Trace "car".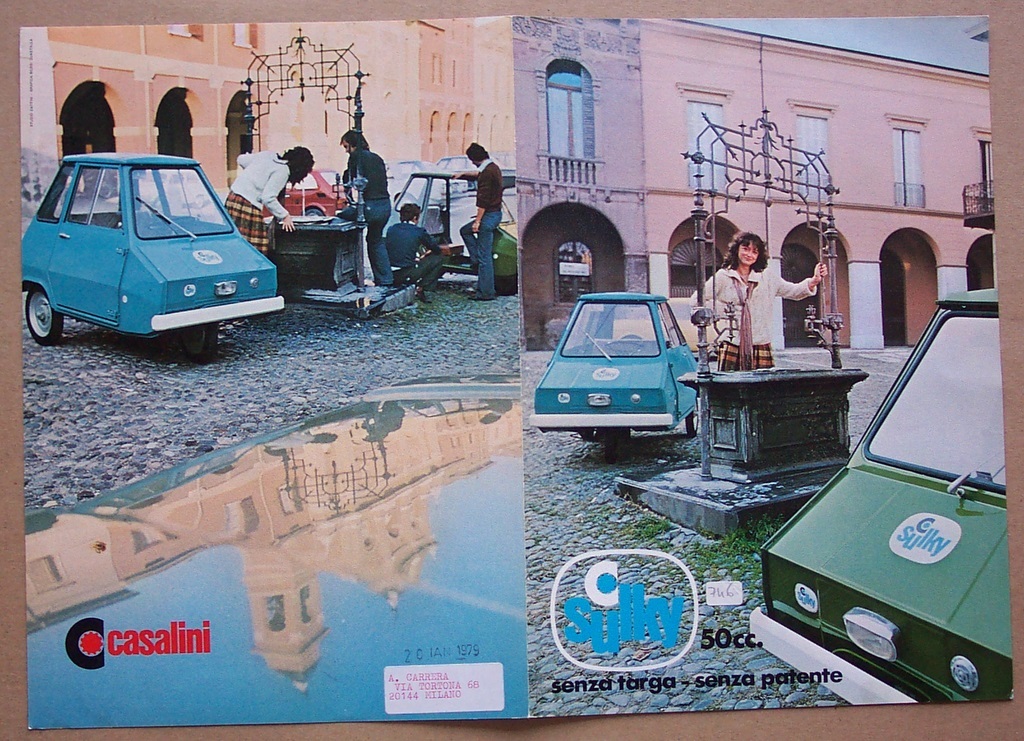
Traced to <region>261, 164, 354, 221</region>.
